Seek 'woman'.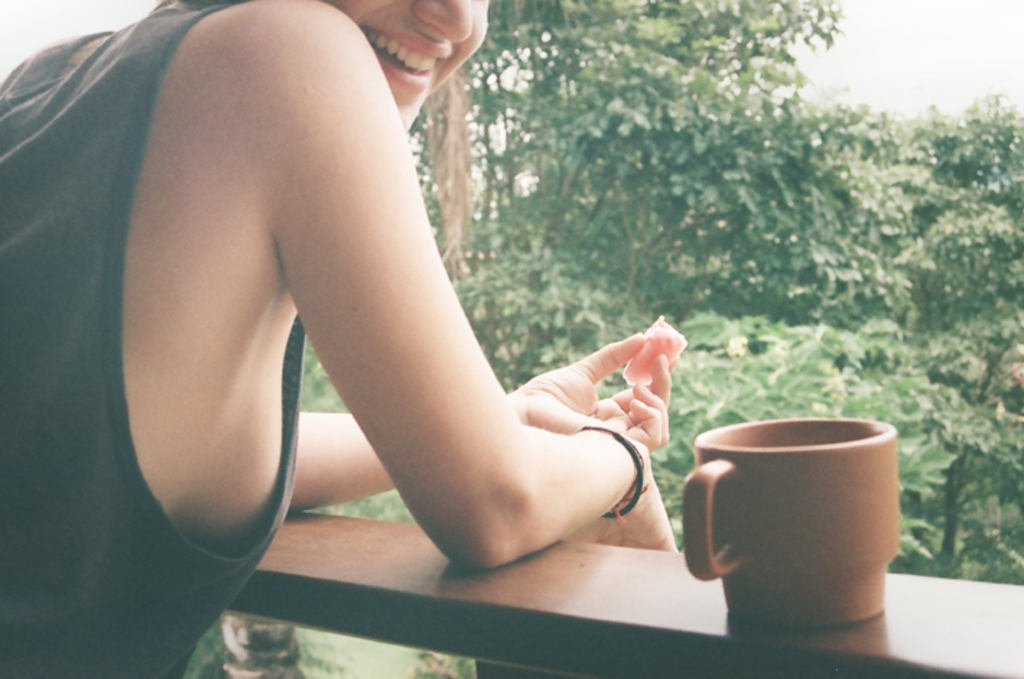
box=[84, 0, 693, 601].
